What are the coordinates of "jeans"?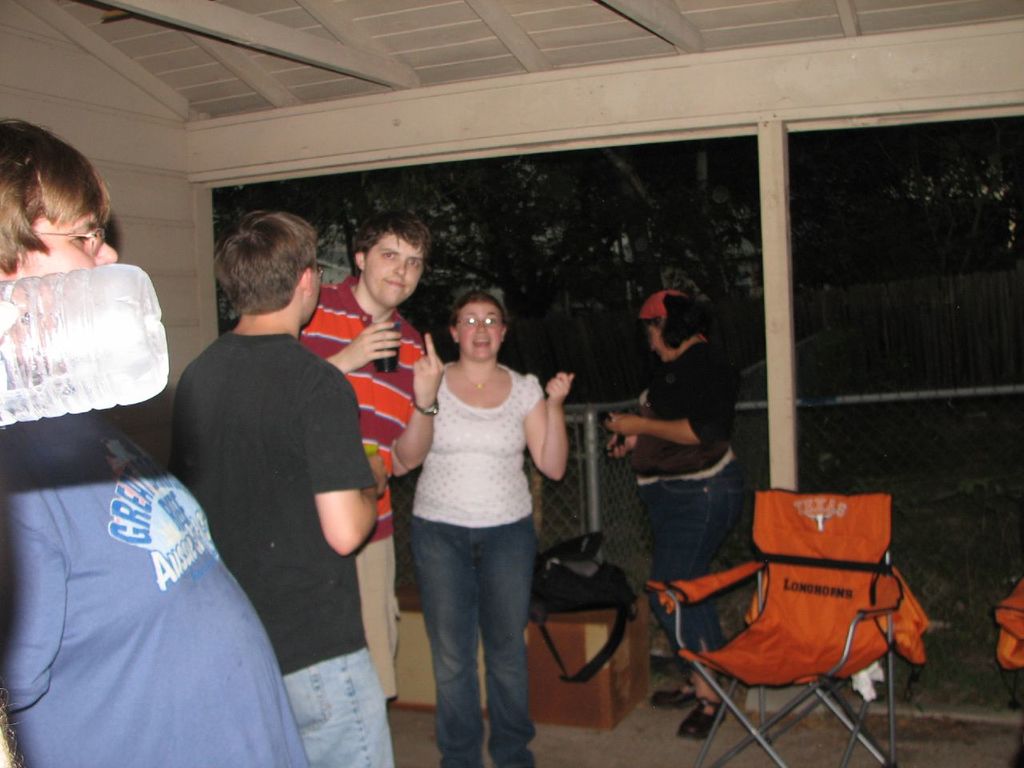
(283,646,394,767).
